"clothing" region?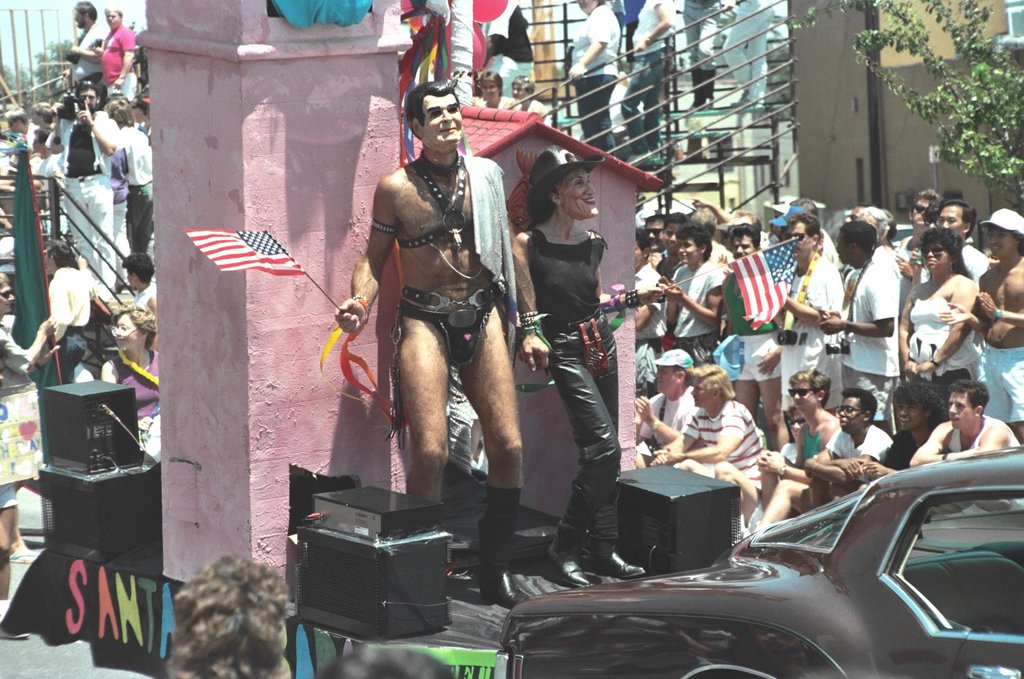
[left=43, top=110, right=118, bottom=284]
